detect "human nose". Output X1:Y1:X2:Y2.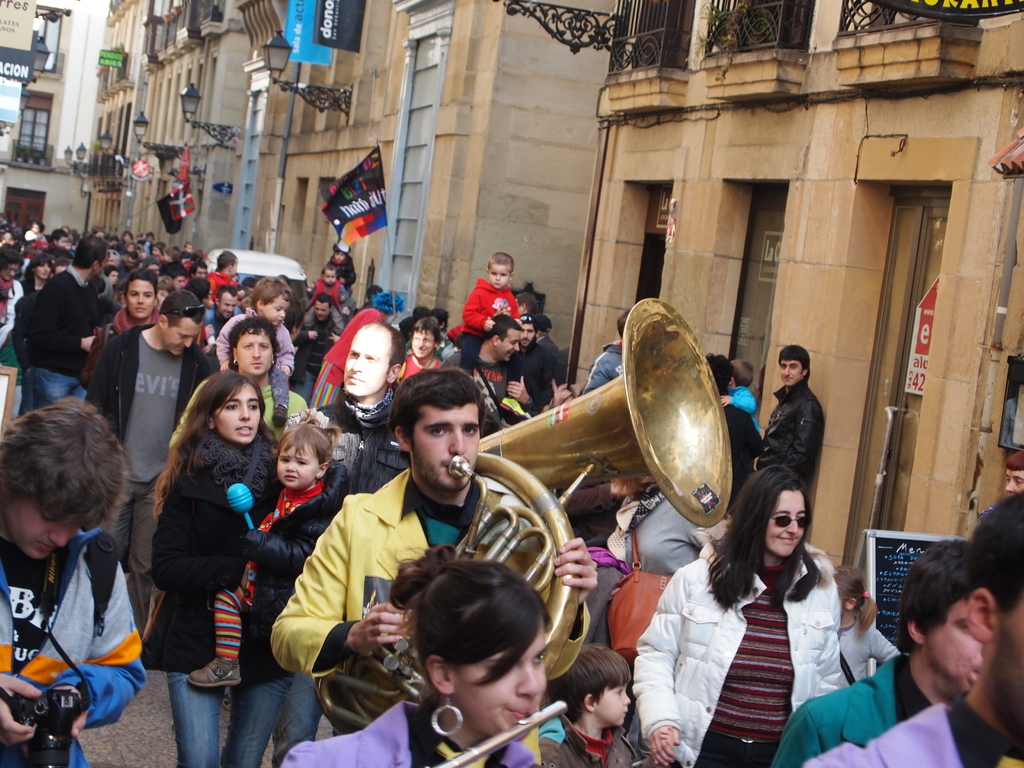
622:693:630:704.
